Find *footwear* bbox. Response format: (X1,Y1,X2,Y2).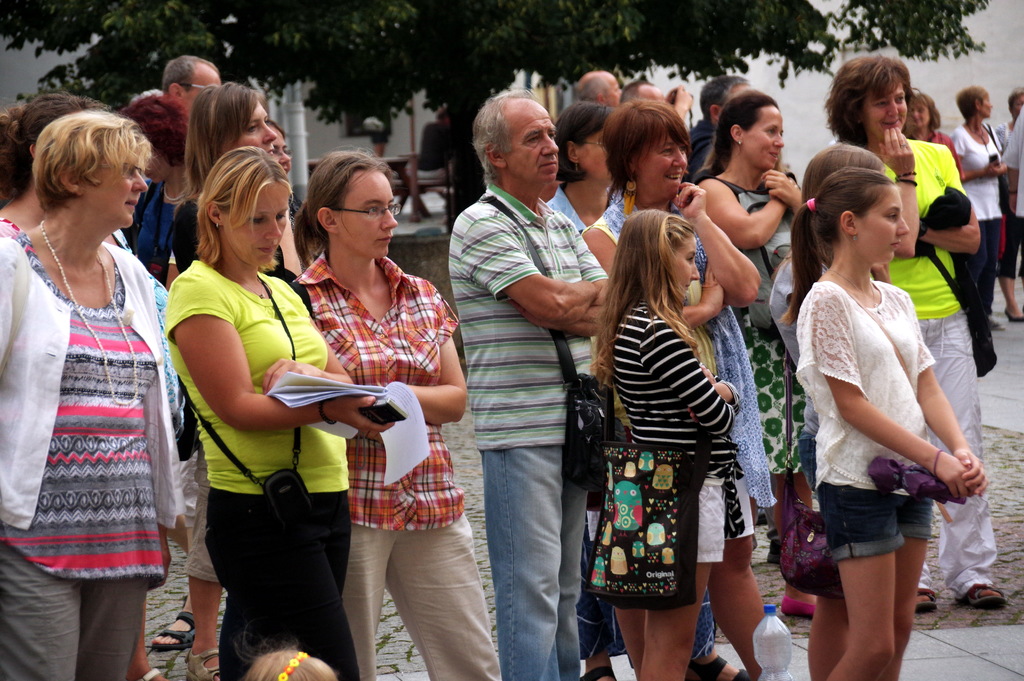
(134,671,170,680).
